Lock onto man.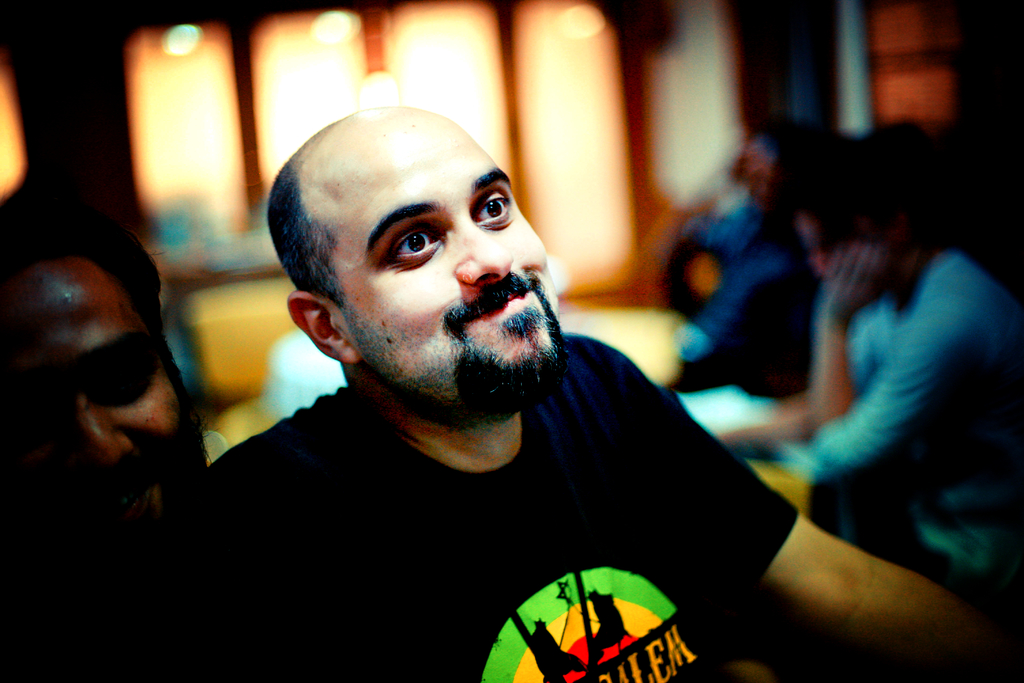
Locked: BBox(737, 149, 1023, 625).
